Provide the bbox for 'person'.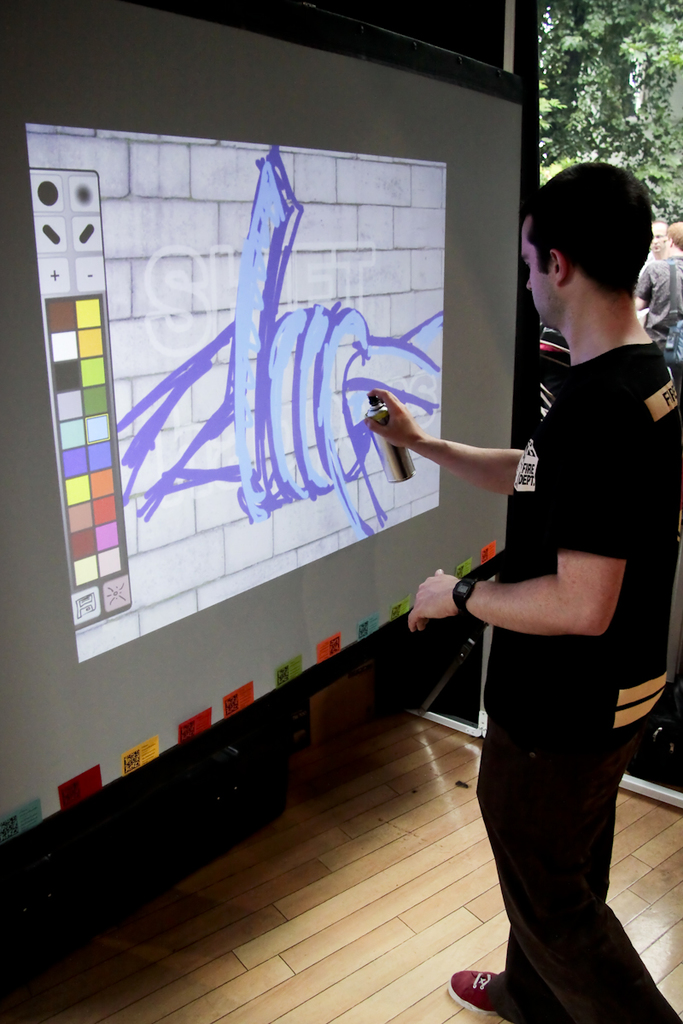
[359,157,682,1023].
